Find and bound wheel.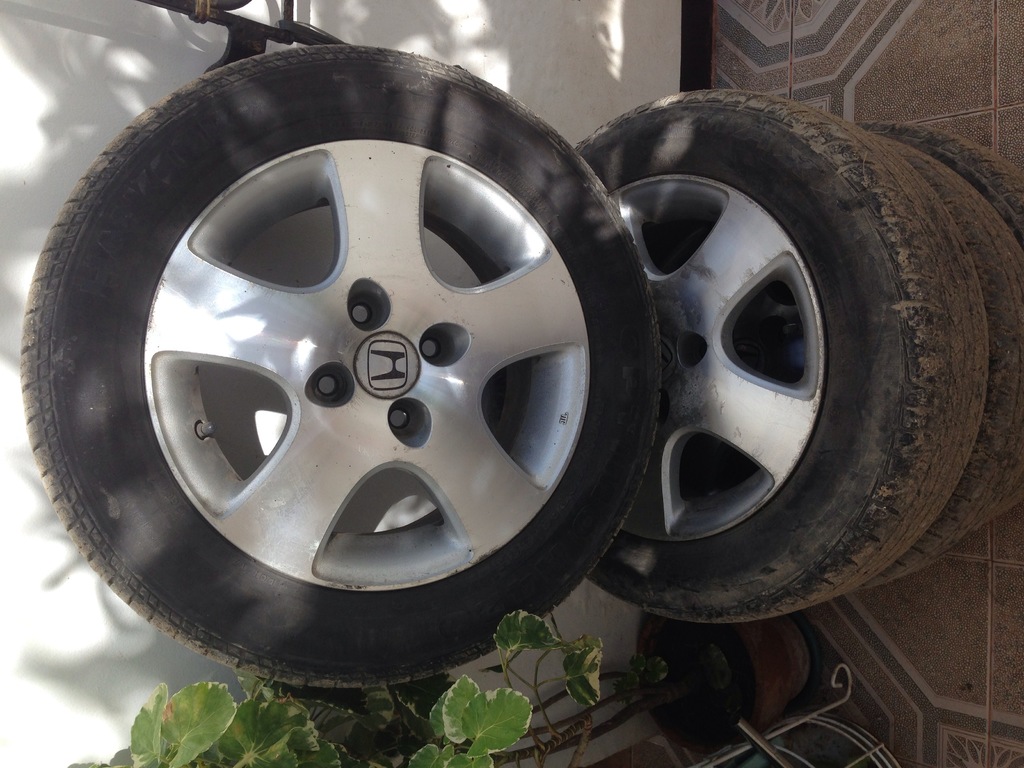
Bound: bbox(888, 119, 1023, 238).
